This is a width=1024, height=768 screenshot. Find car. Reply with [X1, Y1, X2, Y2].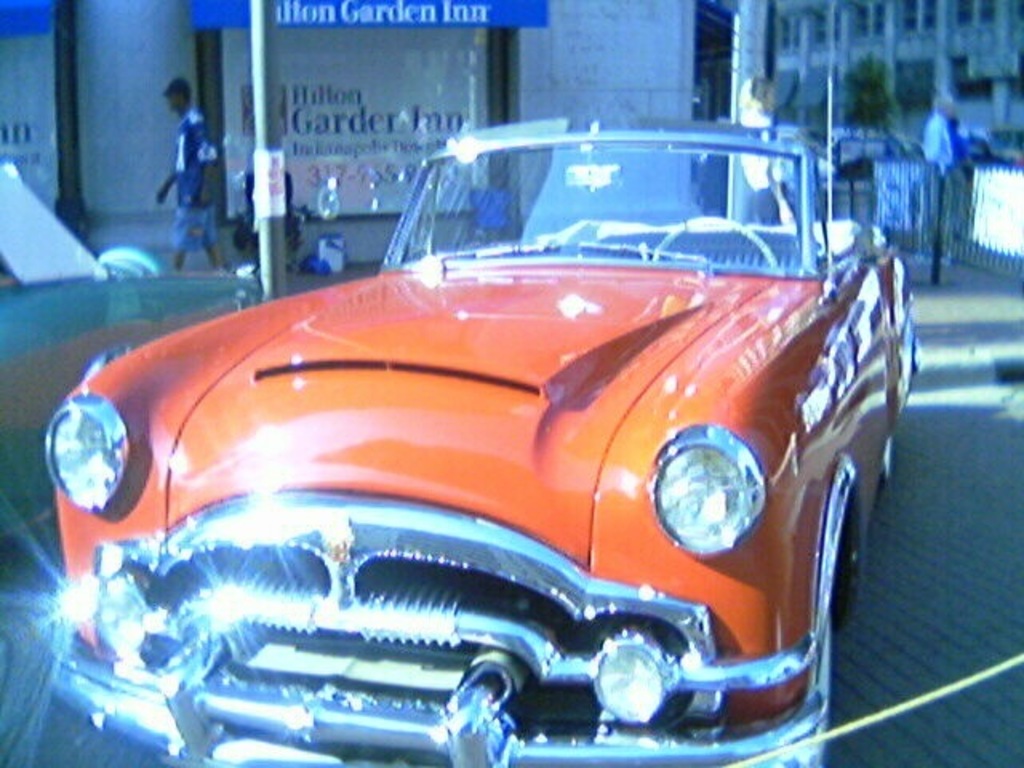
[0, 165, 262, 552].
